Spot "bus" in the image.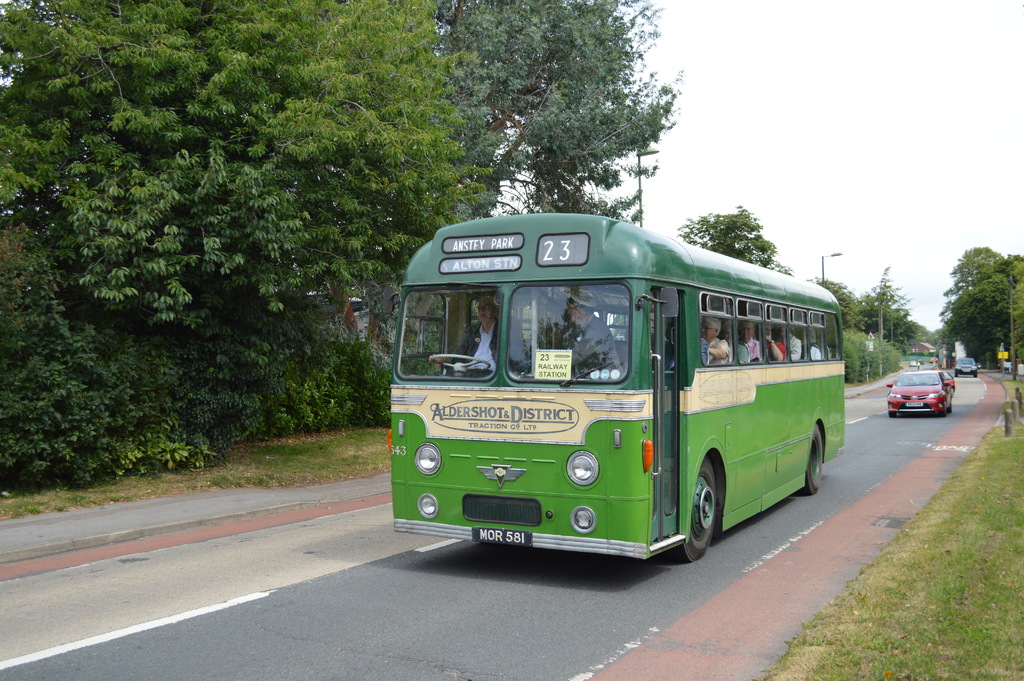
"bus" found at [x1=390, y1=215, x2=846, y2=565].
